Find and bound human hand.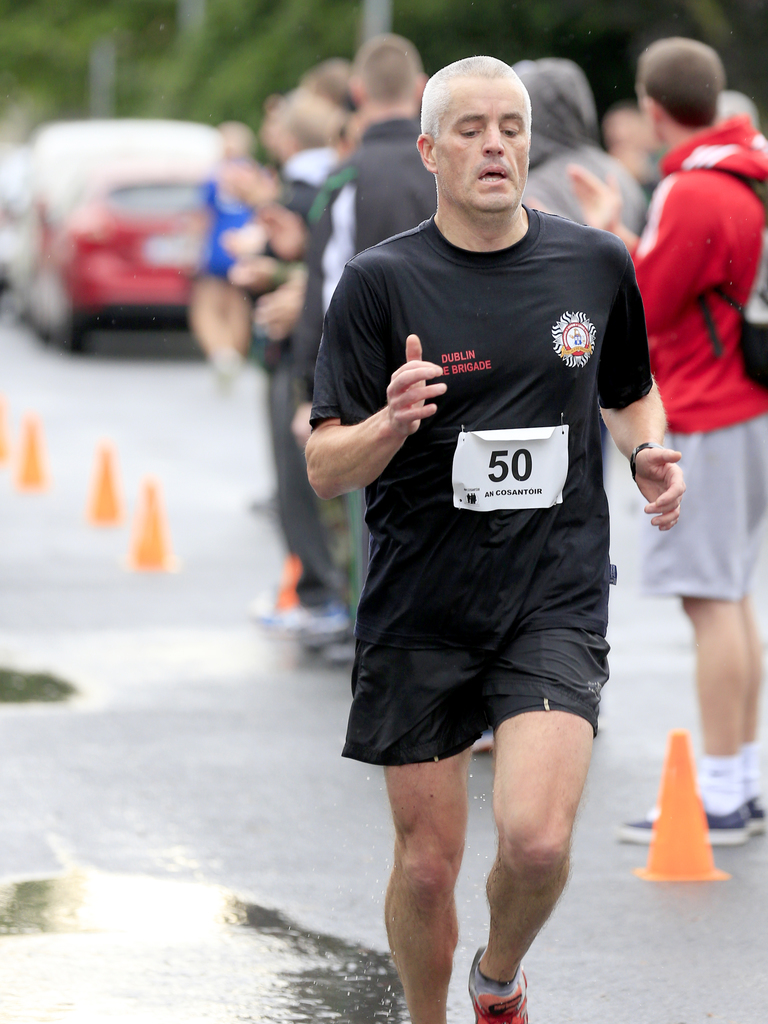
Bound: l=250, t=283, r=305, b=344.
